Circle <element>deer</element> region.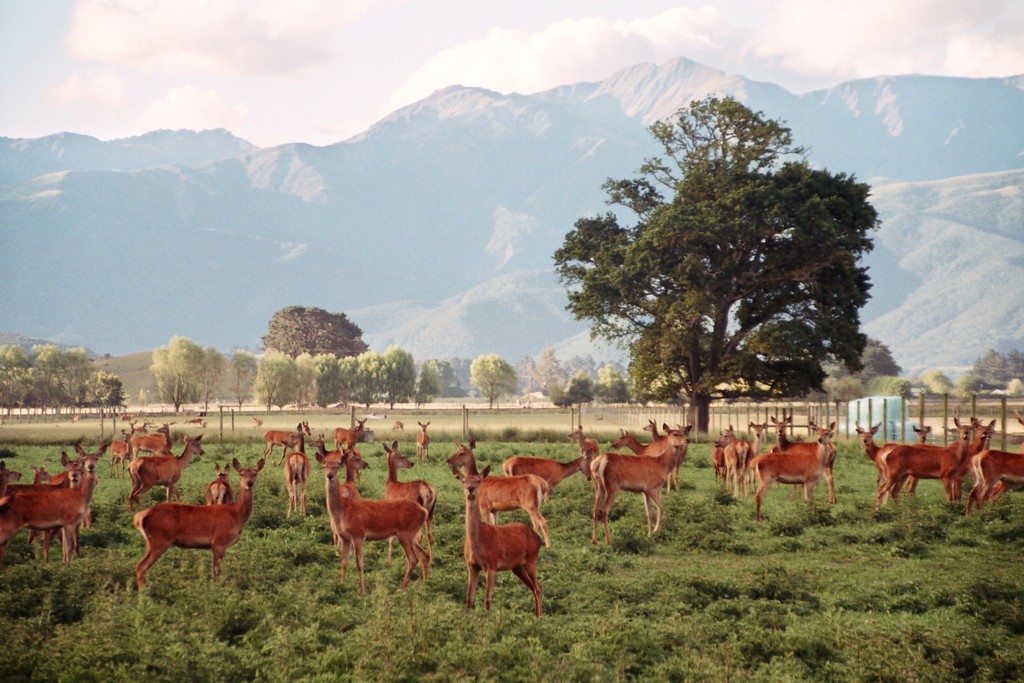
Region: [left=499, top=450, right=589, bottom=485].
